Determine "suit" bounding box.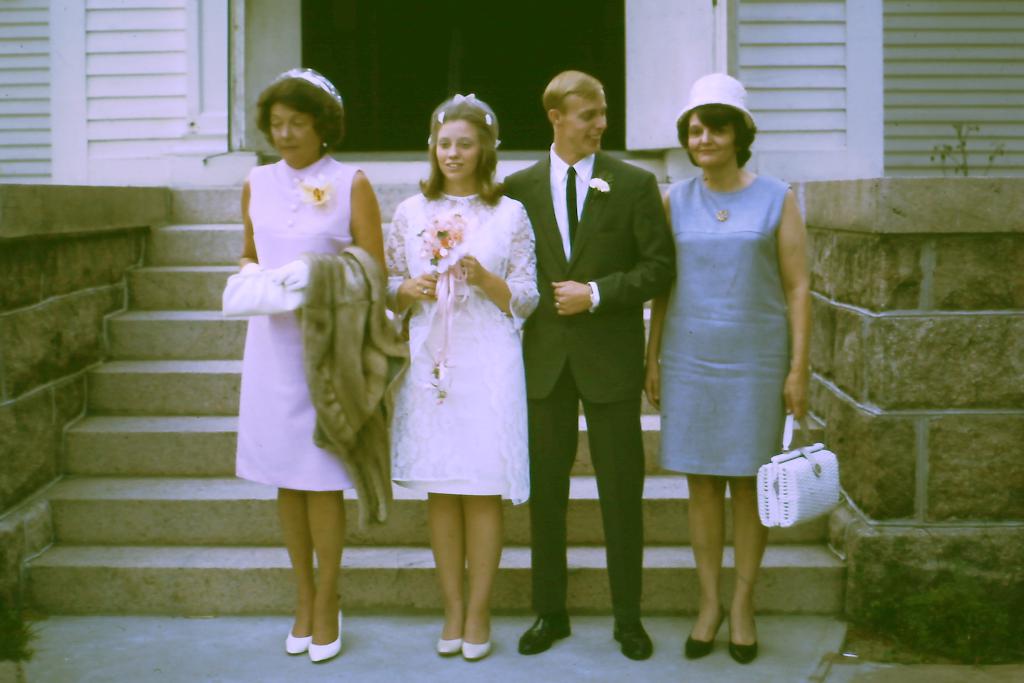
Determined: 520, 70, 671, 636.
